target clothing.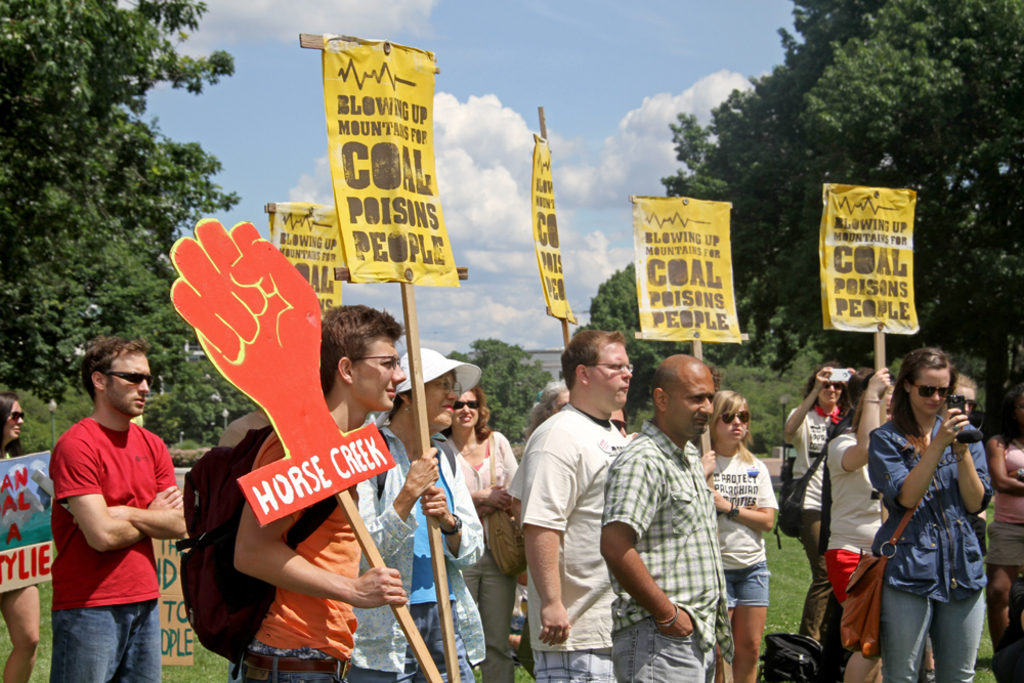
Target region: 44, 390, 175, 657.
